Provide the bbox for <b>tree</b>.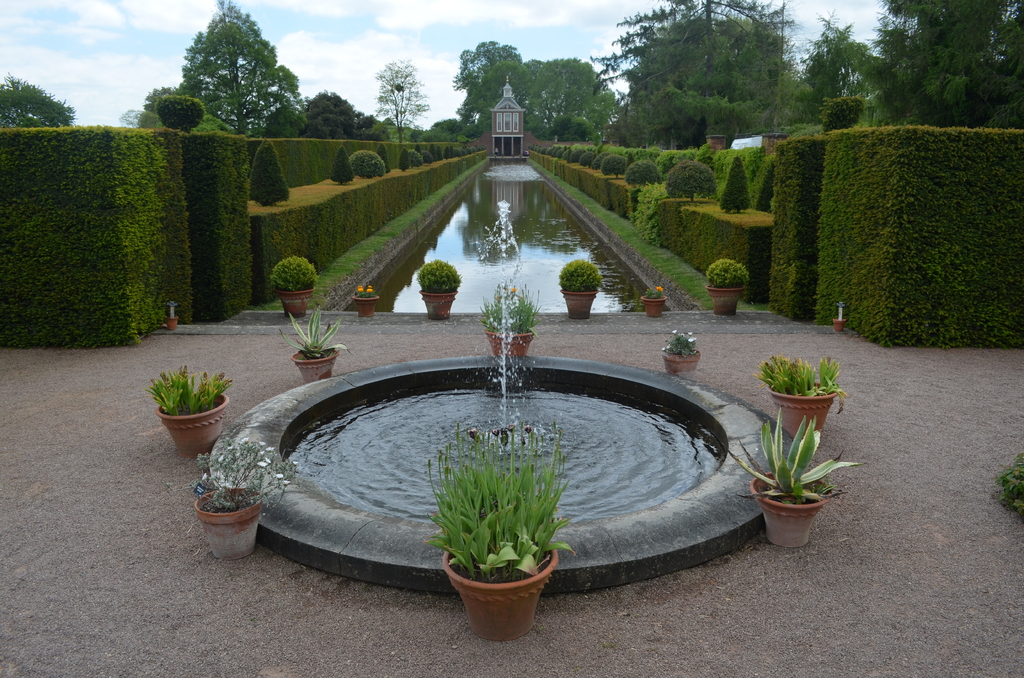
BBox(450, 39, 519, 134).
